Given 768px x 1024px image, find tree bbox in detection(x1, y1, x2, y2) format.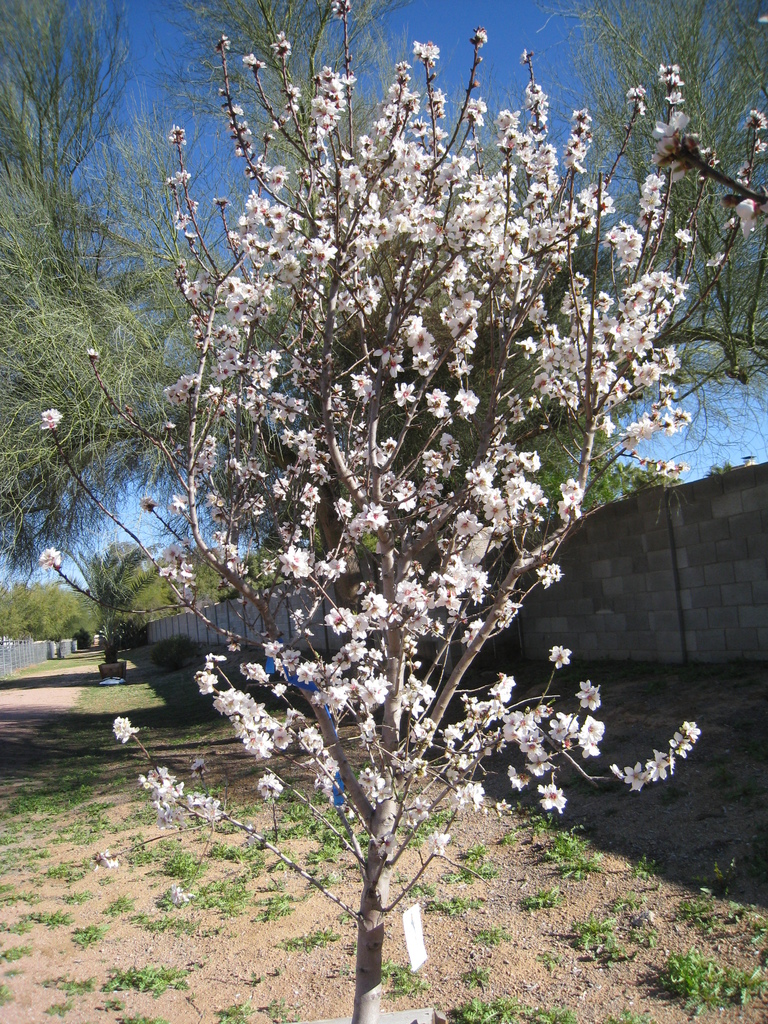
detection(0, 0, 166, 566).
